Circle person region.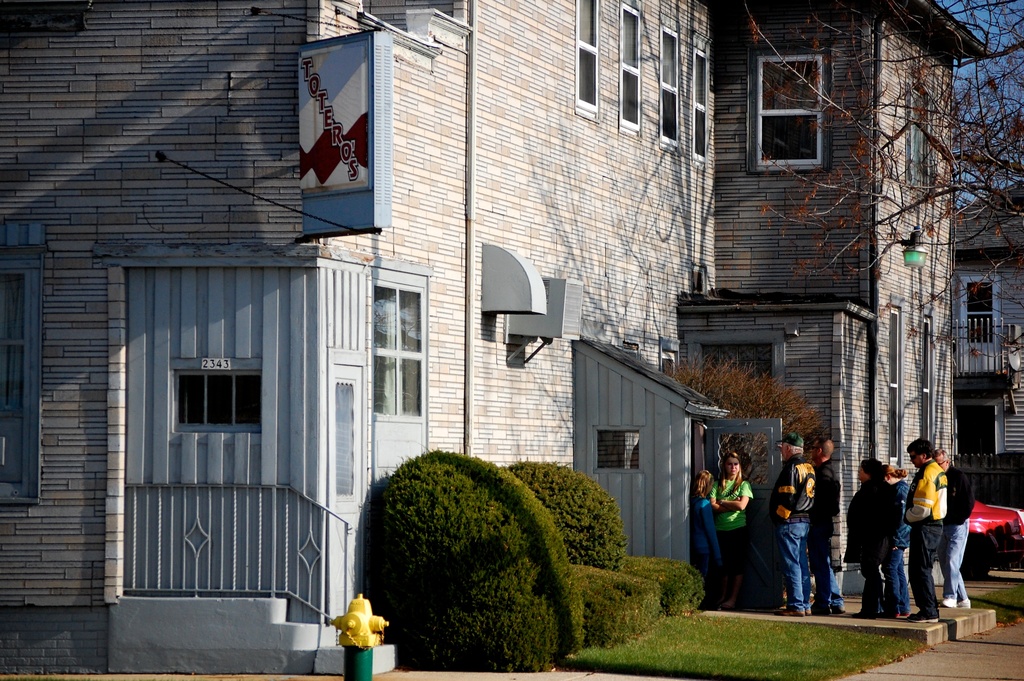
Region: BBox(692, 468, 724, 582).
